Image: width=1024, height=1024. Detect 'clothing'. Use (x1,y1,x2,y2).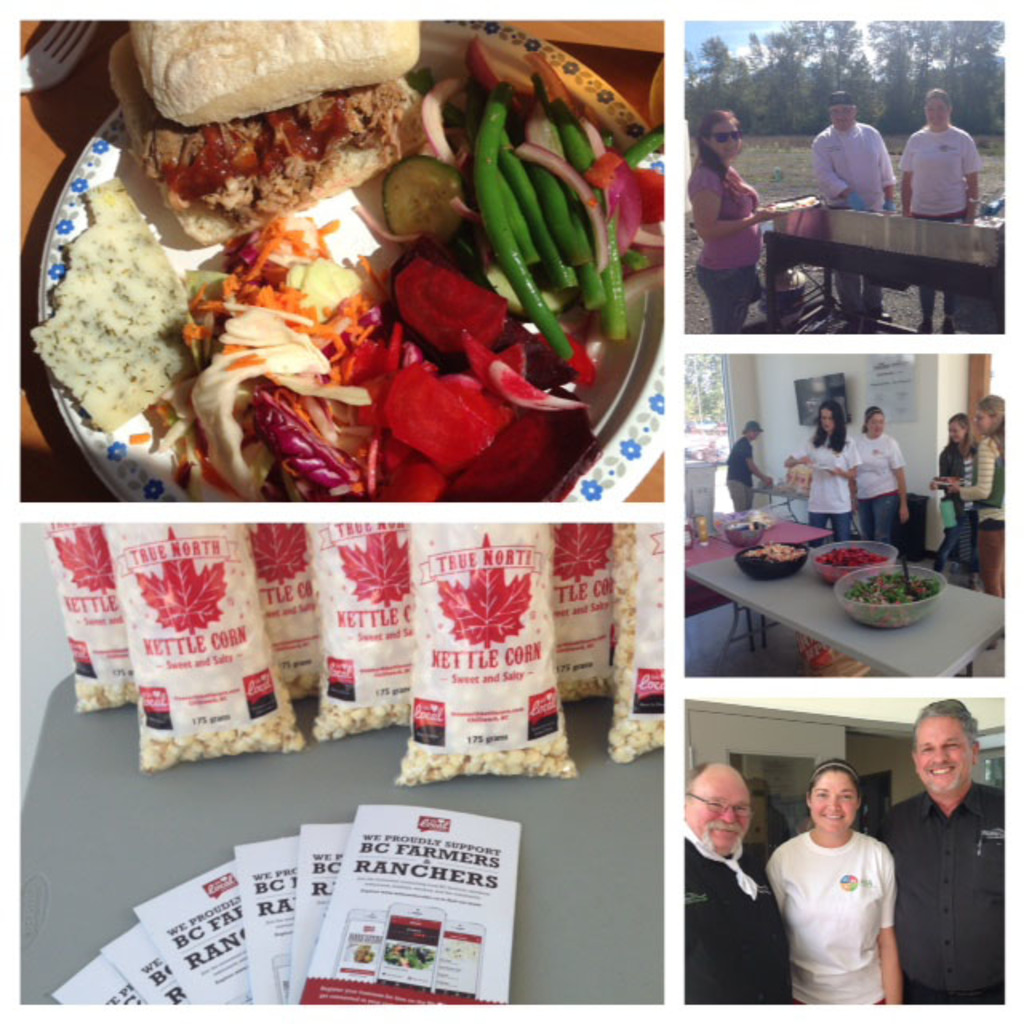
(798,438,866,538).
